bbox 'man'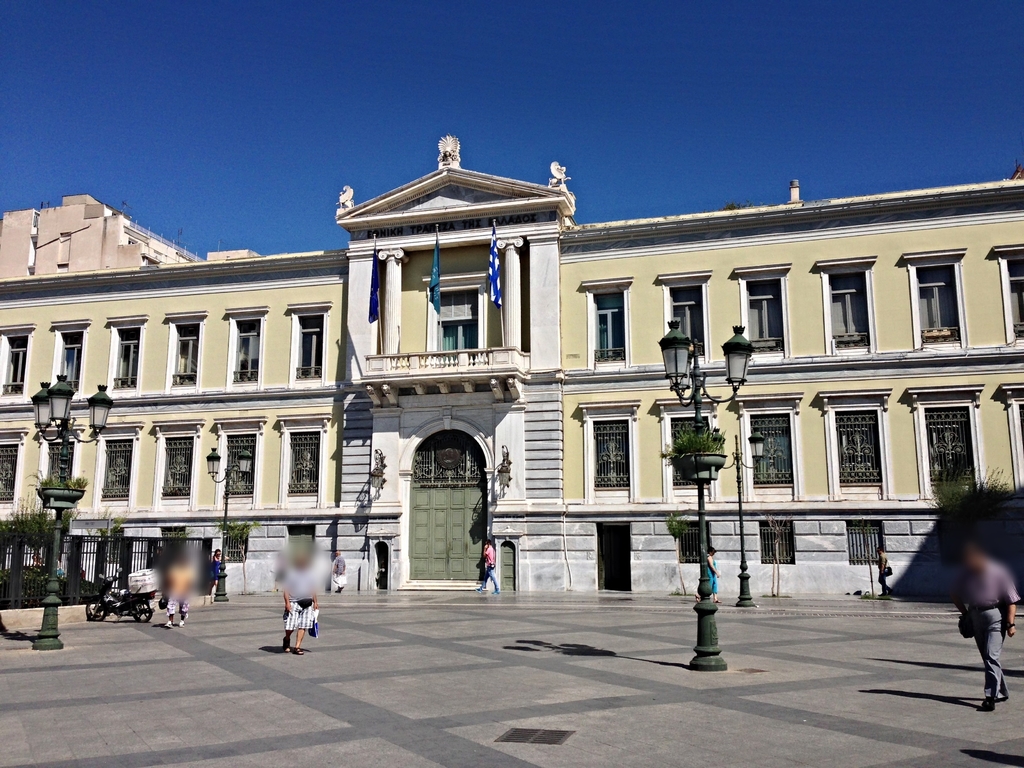
(878,547,895,599)
